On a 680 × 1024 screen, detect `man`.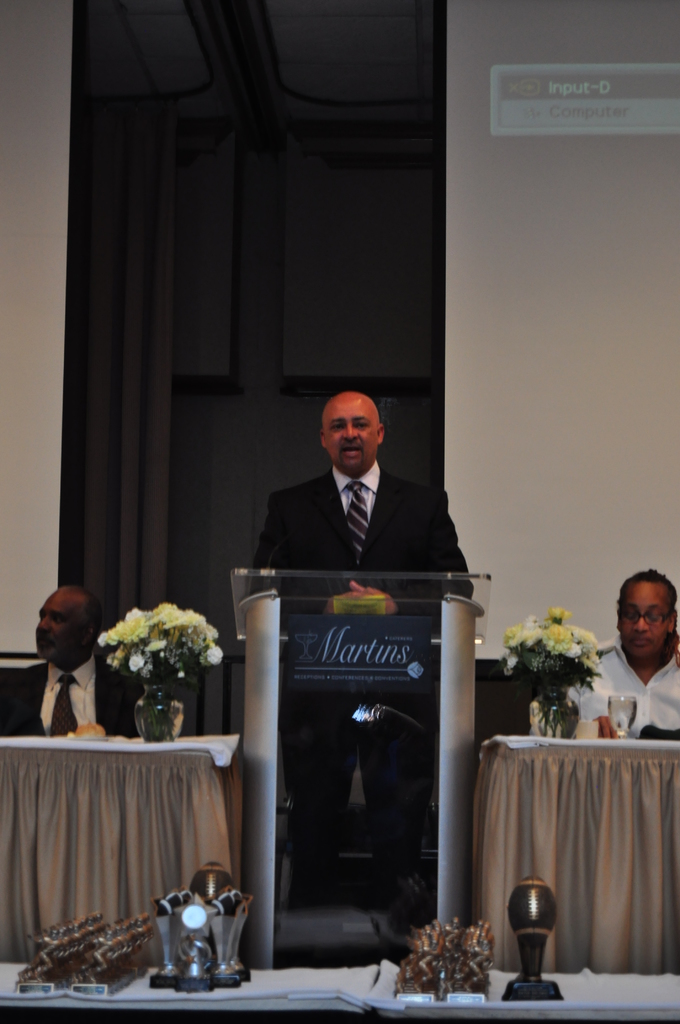
(x1=0, y1=595, x2=149, y2=737).
